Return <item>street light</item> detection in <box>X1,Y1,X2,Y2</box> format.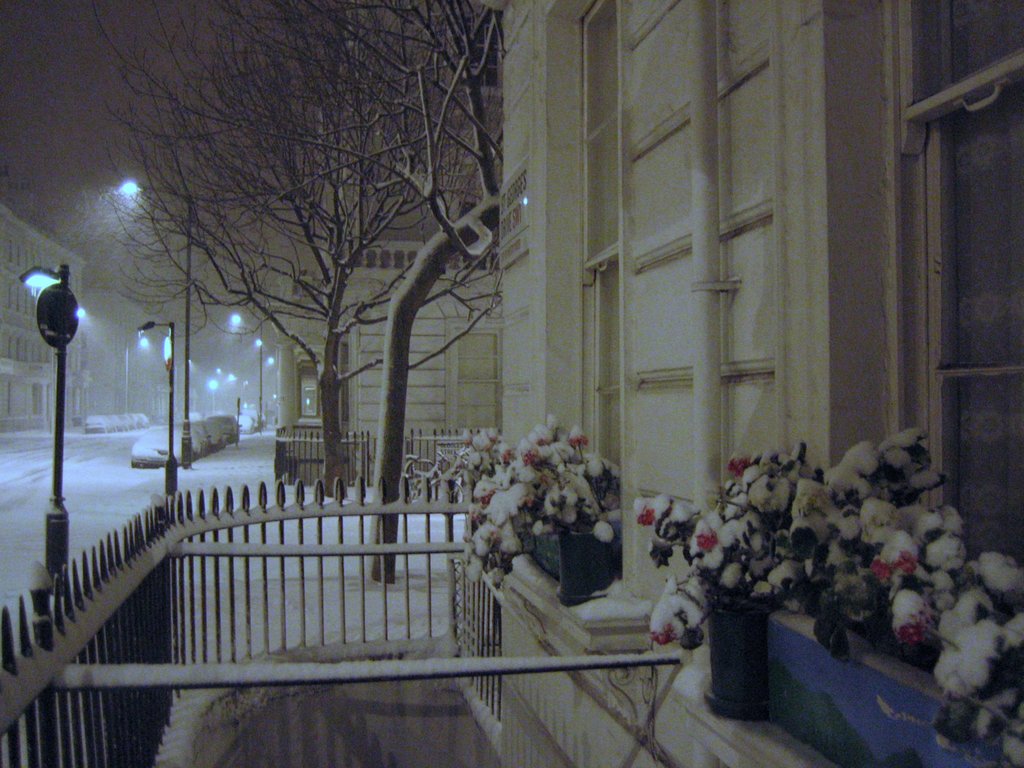
<box>134,322,173,499</box>.
